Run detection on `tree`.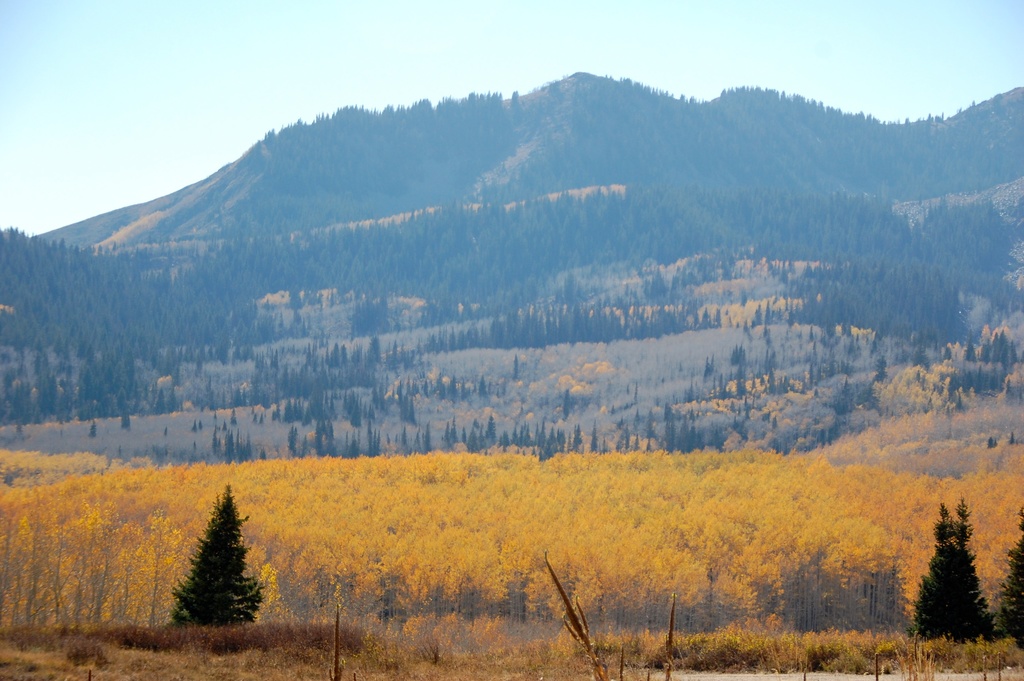
Result: bbox=(383, 341, 404, 369).
